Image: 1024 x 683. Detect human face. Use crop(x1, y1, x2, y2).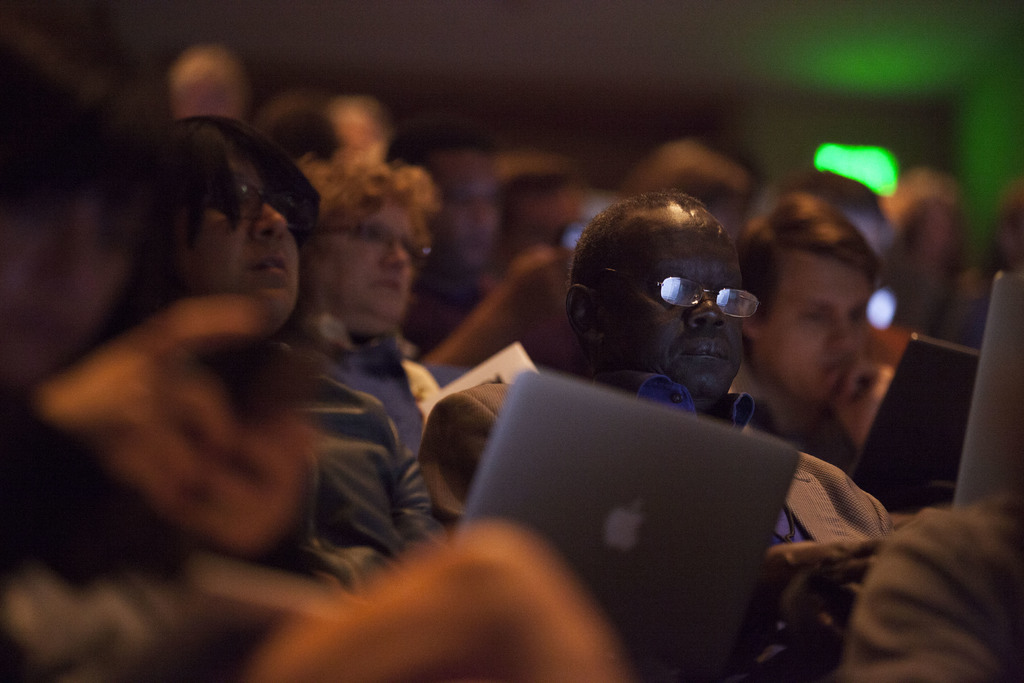
crop(753, 249, 876, 409).
